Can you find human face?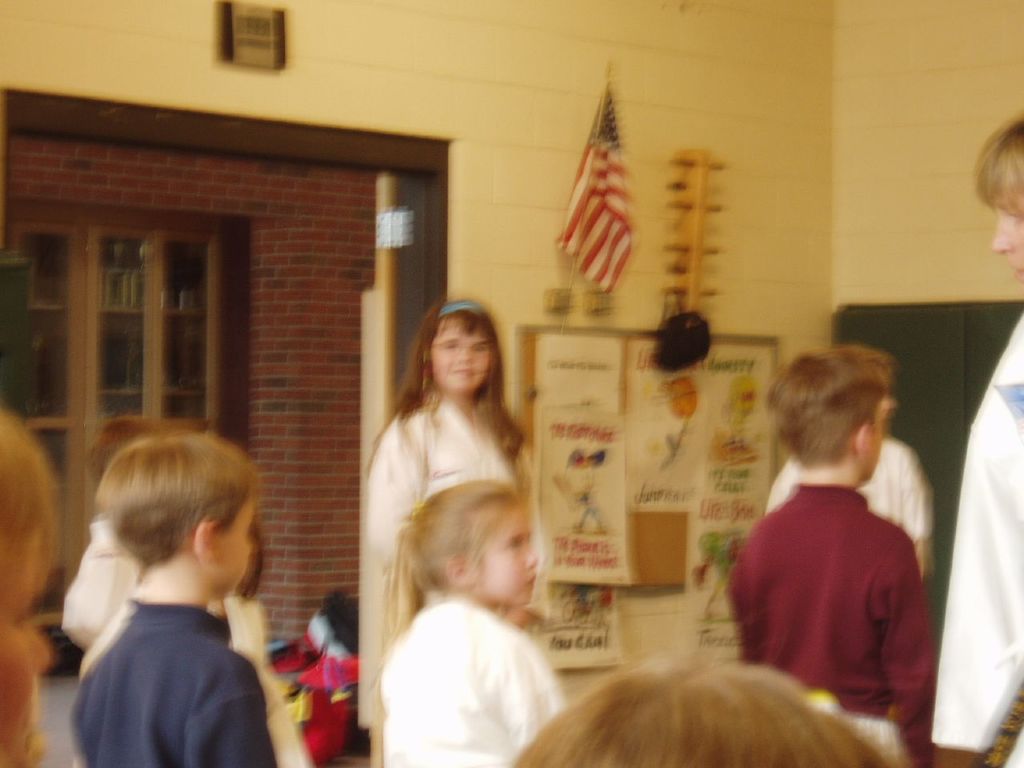
Yes, bounding box: select_region(882, 373, 894, 427).
